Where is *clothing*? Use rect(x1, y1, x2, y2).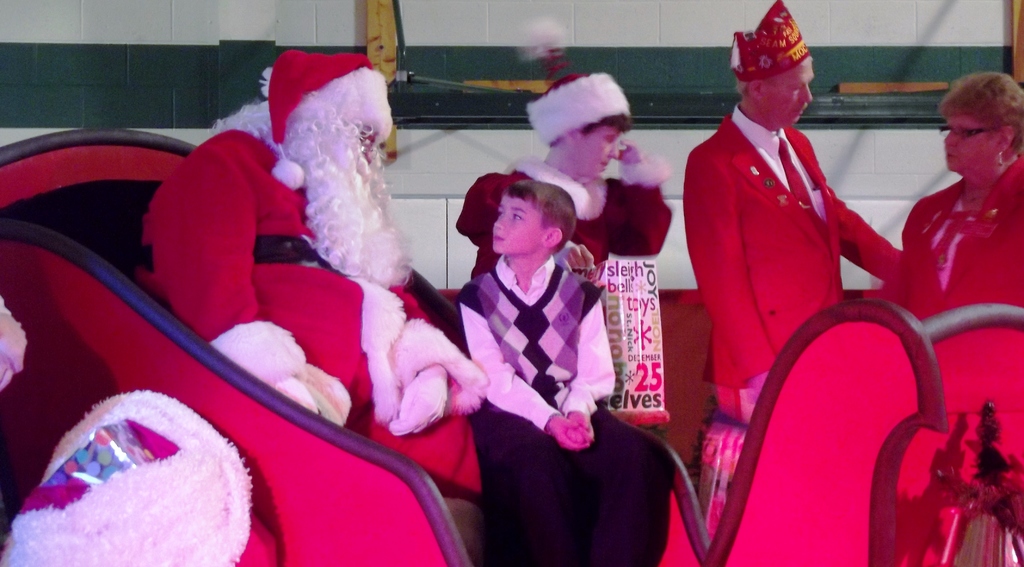
rect(685, 115, 894, 442).
